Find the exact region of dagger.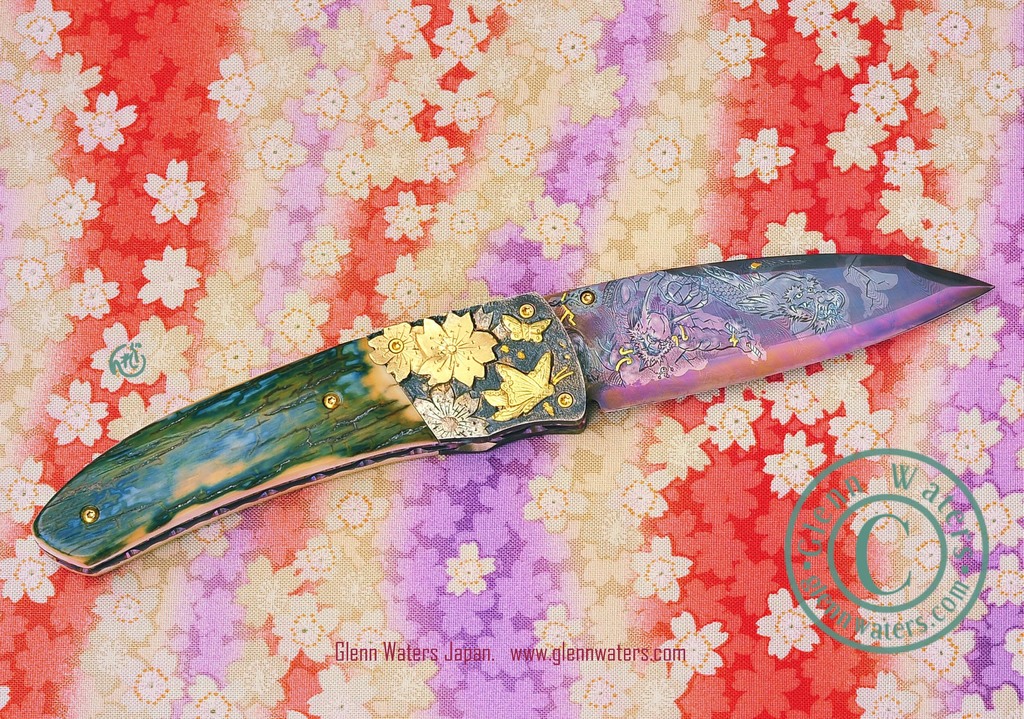
Exact region: (left=34, top=249, right=996, bottom=580).
